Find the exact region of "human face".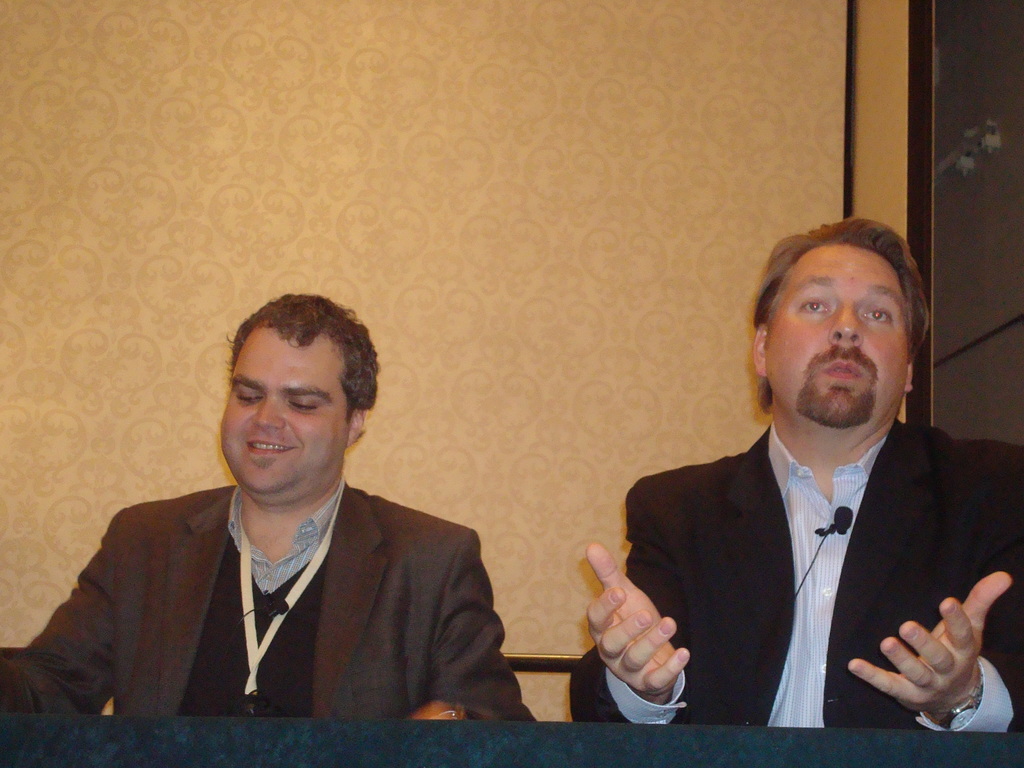
Exact region: box(221, 334, 344, 494).
